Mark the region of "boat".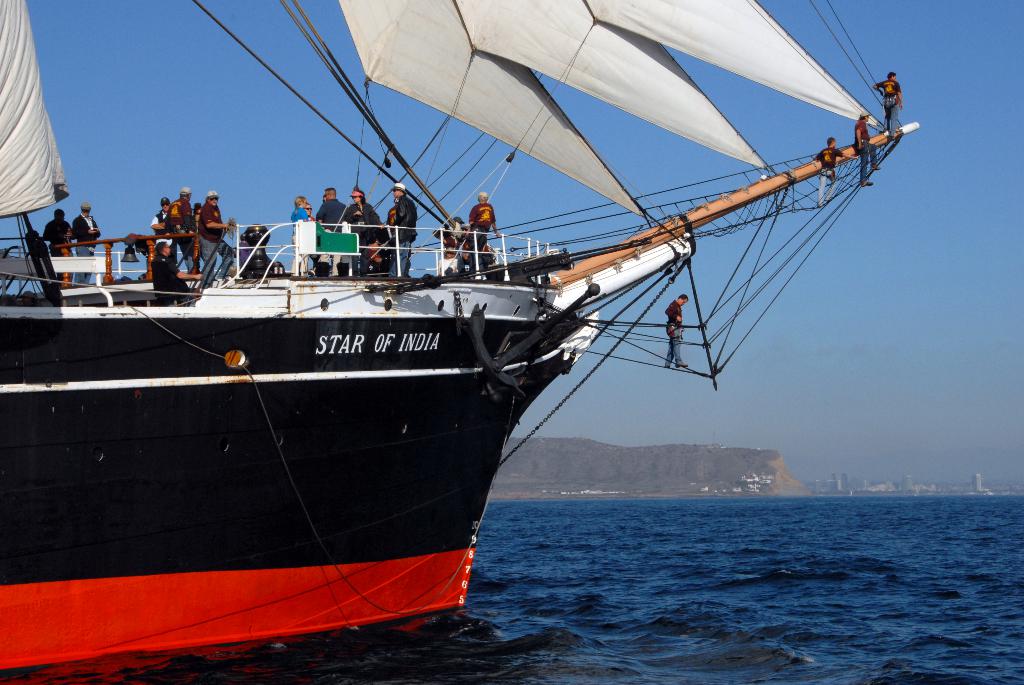
Region: [11, 27, 921, 668].
